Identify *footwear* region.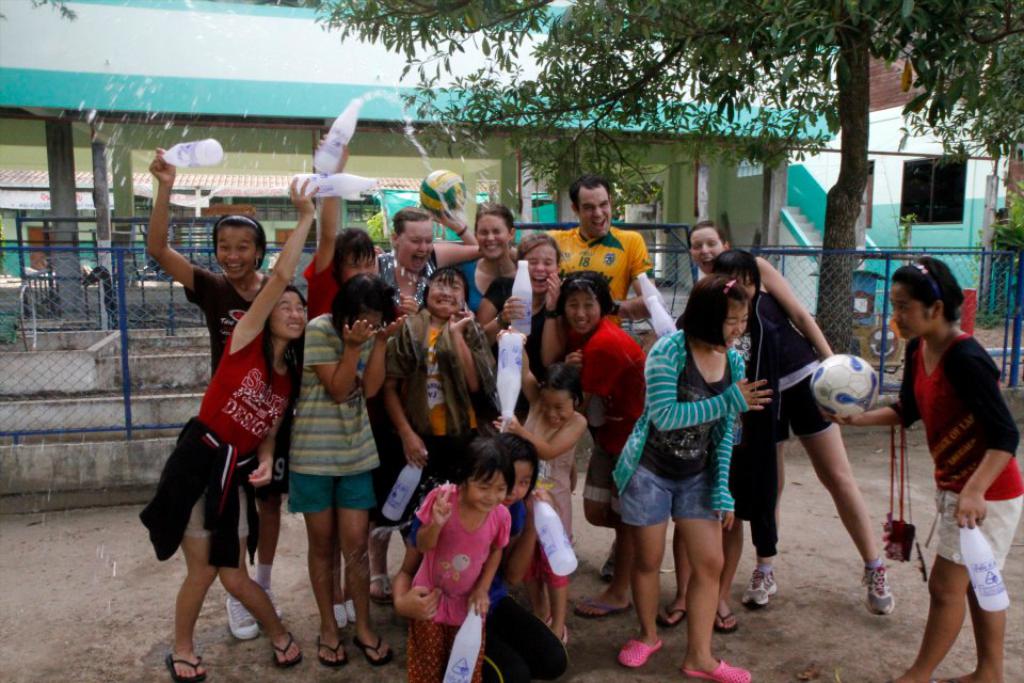
Region: 715,608,738,635.
